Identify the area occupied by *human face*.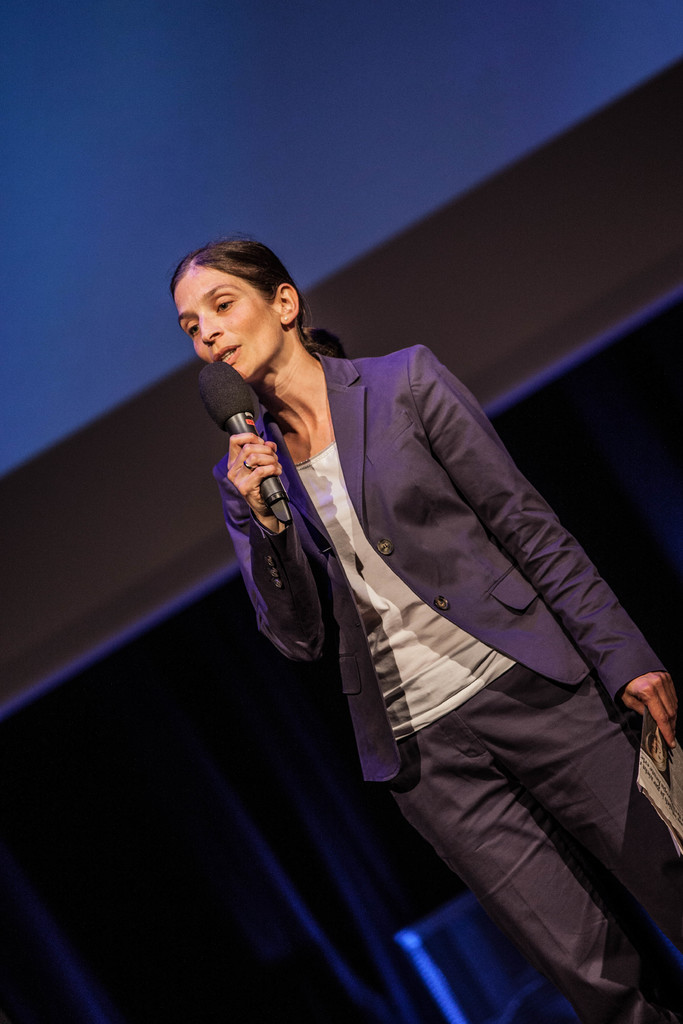
Area: select_region(176, 268, 283, 373).
